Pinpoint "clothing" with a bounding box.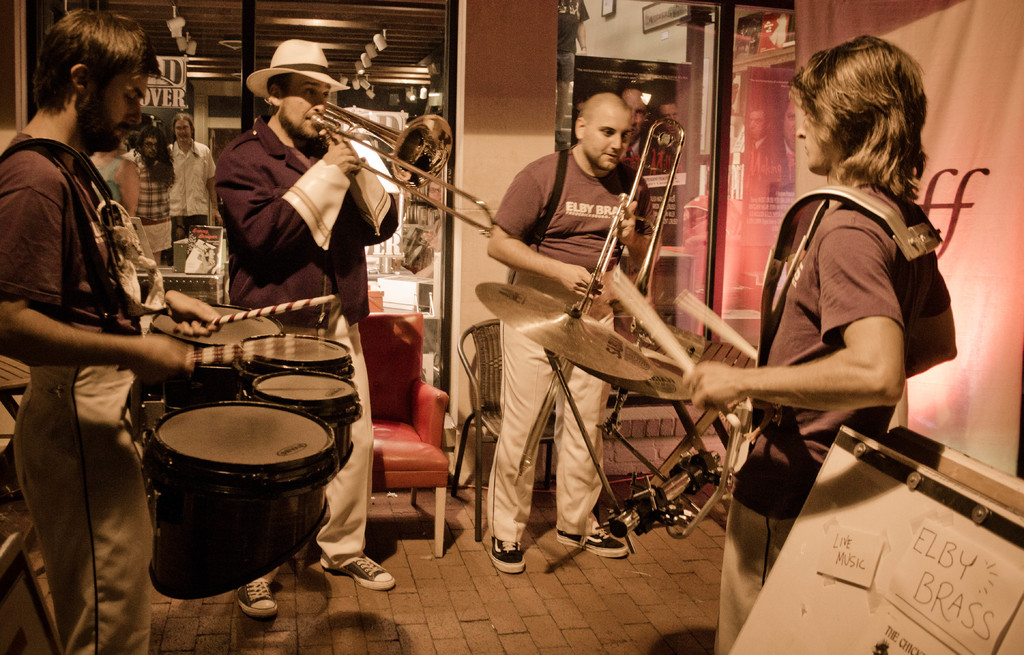
left=131, top=152, right=173, bottom=262.
